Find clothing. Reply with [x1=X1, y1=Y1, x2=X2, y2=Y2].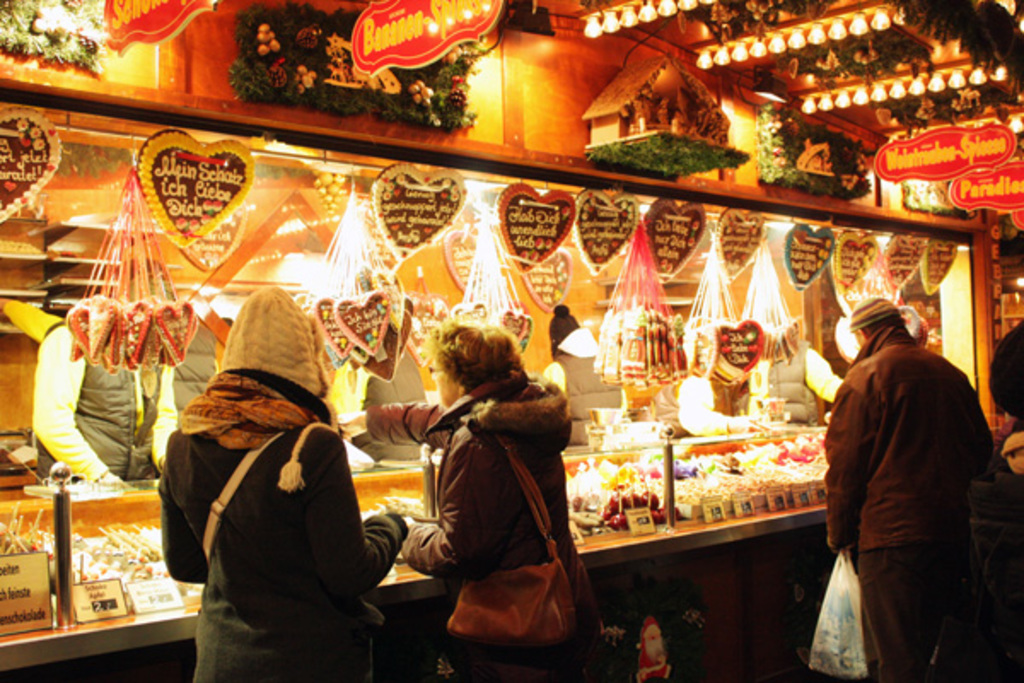
[x1=362, y1=391, x2=591, y2=681].
